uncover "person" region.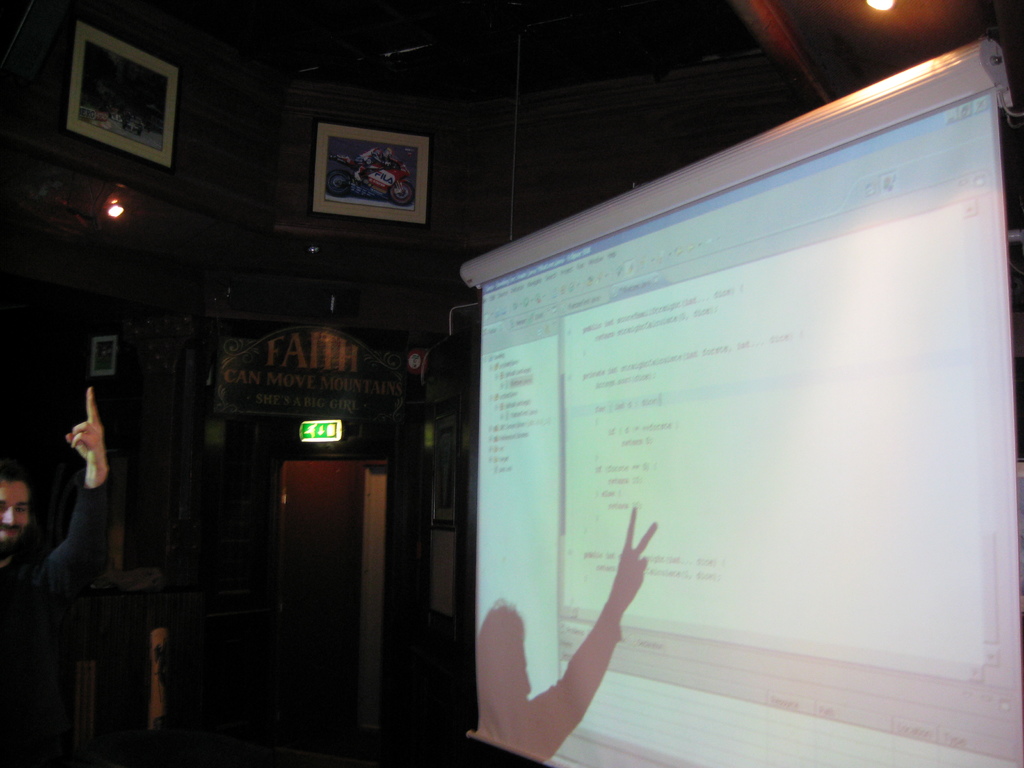
Uncovered: <bbox>0, 383, 111, 761</bbox>.
